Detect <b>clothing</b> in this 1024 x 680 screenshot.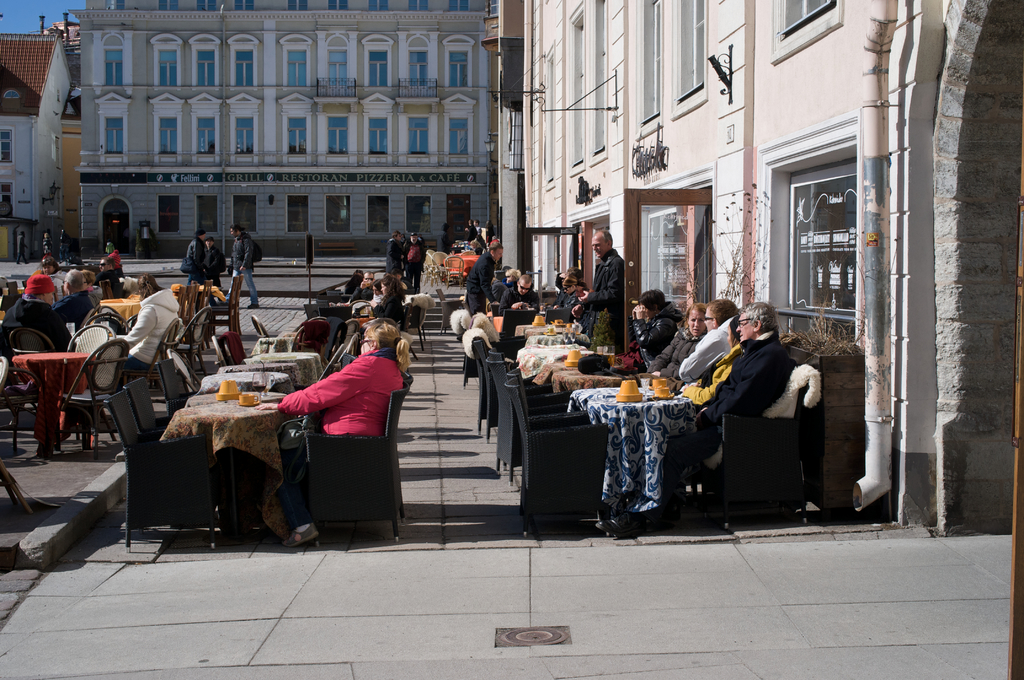
Detection: bbox(278, 349, 401, 527).
